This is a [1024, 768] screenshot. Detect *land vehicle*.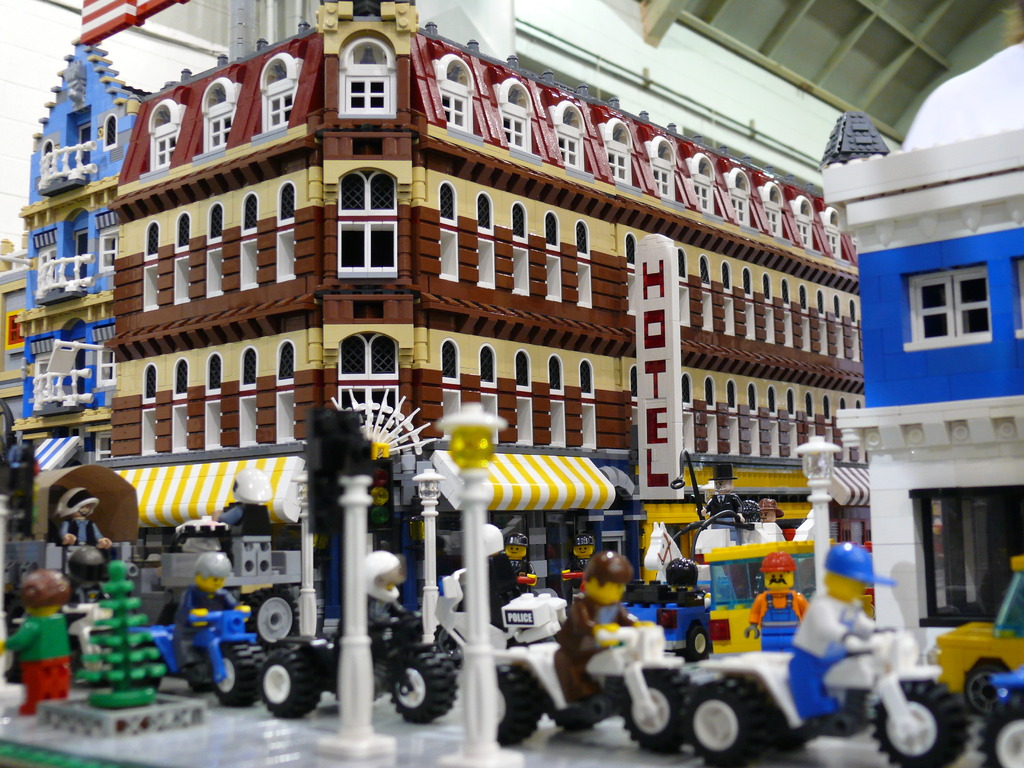
bbox=(943, 552, 1023, 715).
